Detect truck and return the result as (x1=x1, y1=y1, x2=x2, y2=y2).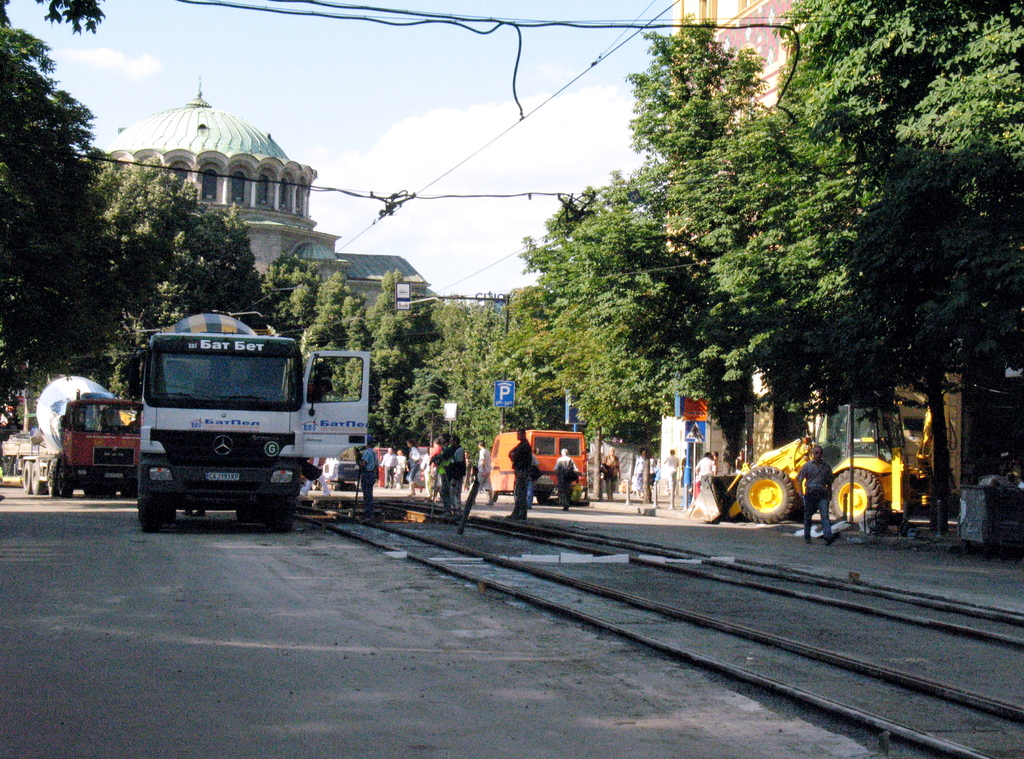
(x1=489, y1=424, x2=586, y2=504).
